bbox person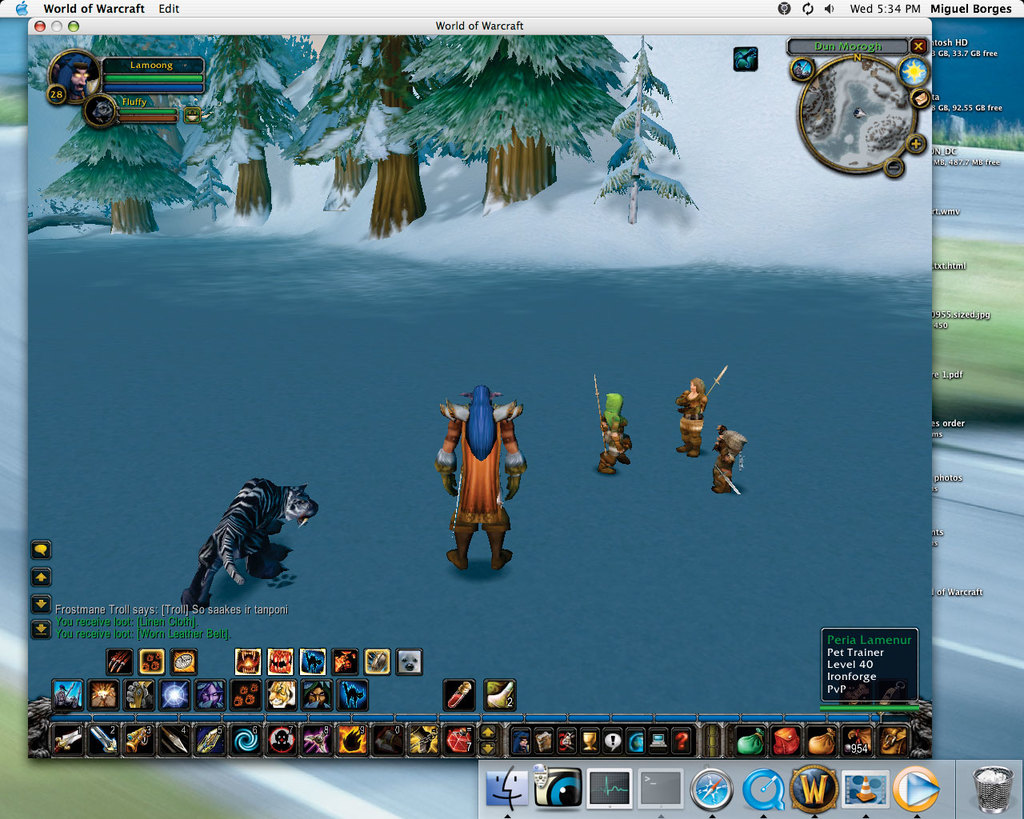
[left=707, top=422, right=737, bottom=499]
